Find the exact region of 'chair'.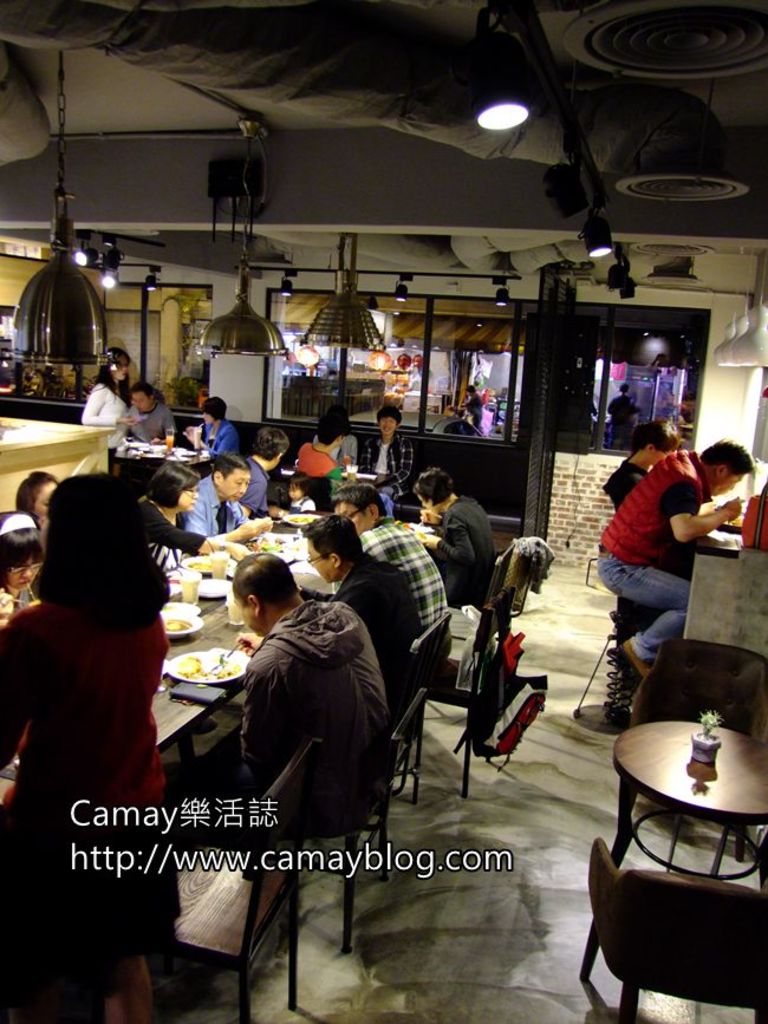
Exact region: <region>430, 587, 520, 803</region>.
